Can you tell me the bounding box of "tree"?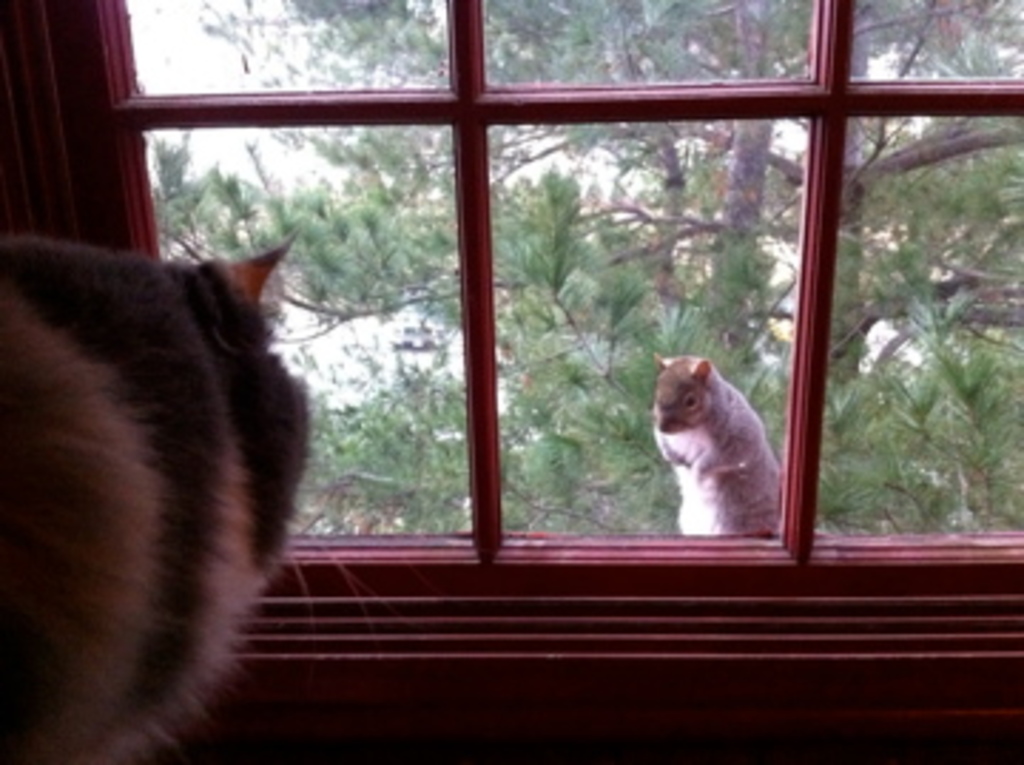
x1=145, y1=0, x2=1021, y2=540.
